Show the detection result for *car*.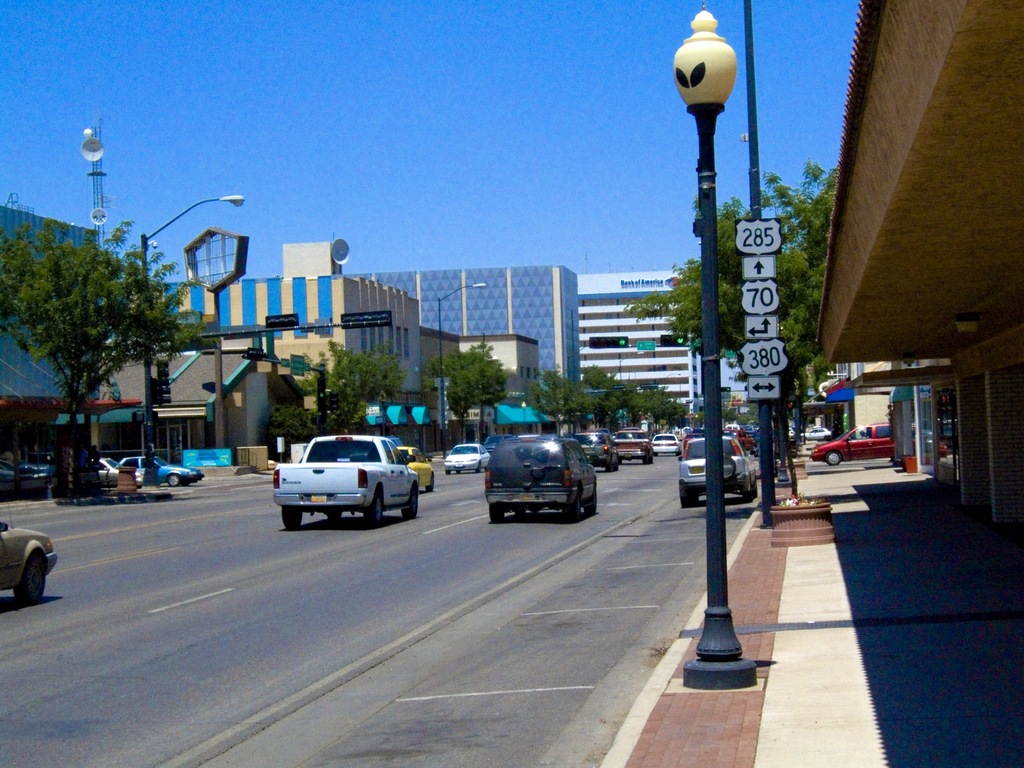
[x1=117, y1=451, x2=204, y2=491].
